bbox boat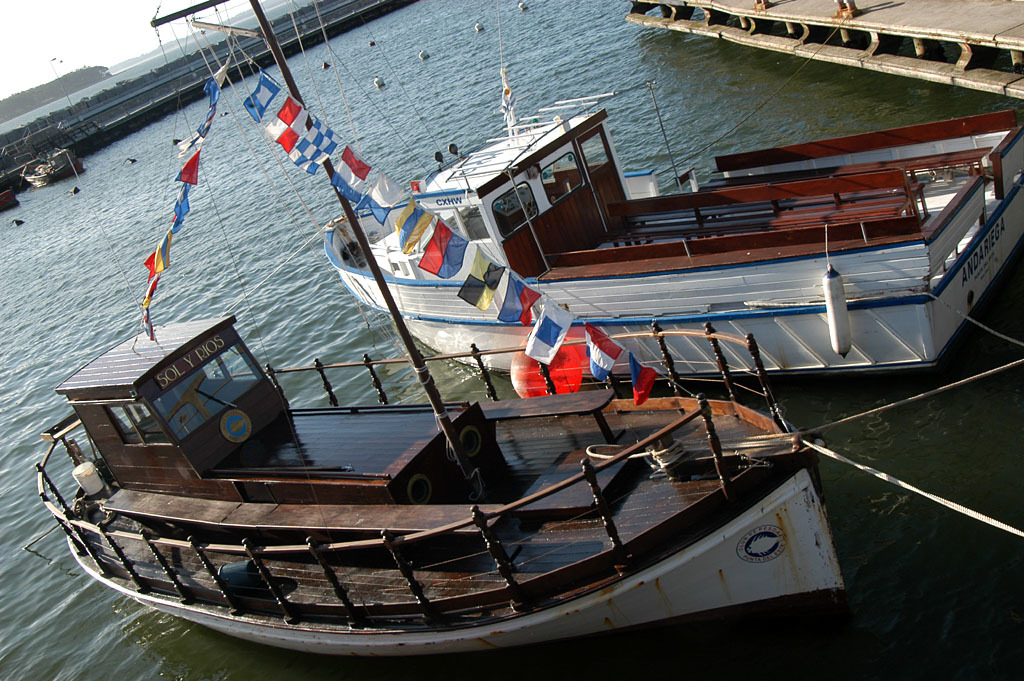
bbox(323, 112, 1023, 379)
